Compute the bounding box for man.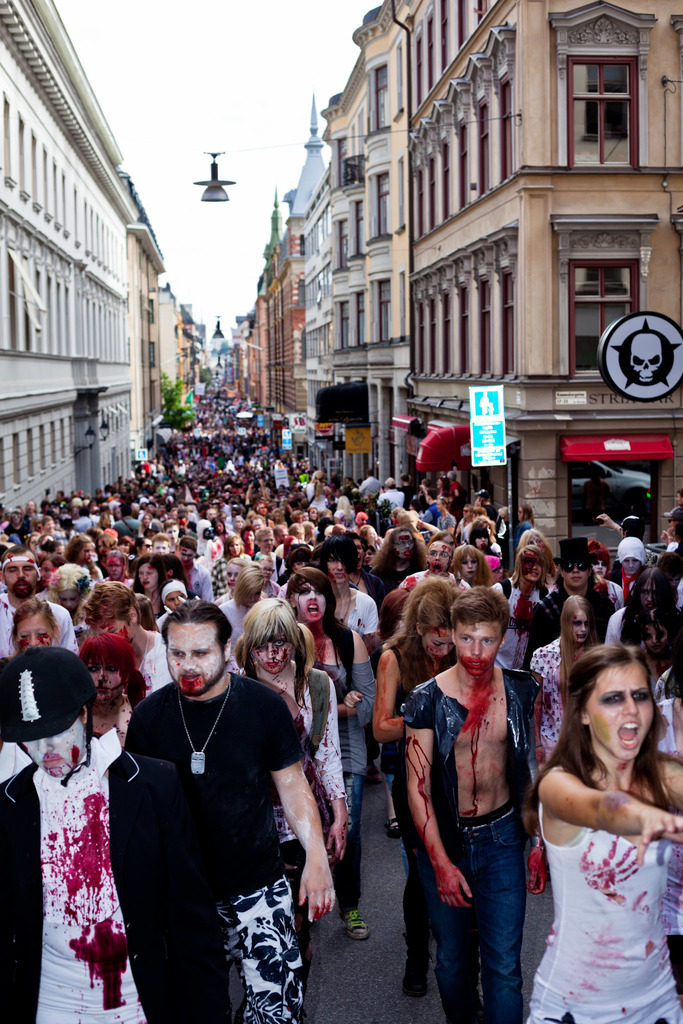
52,489,66,507.
